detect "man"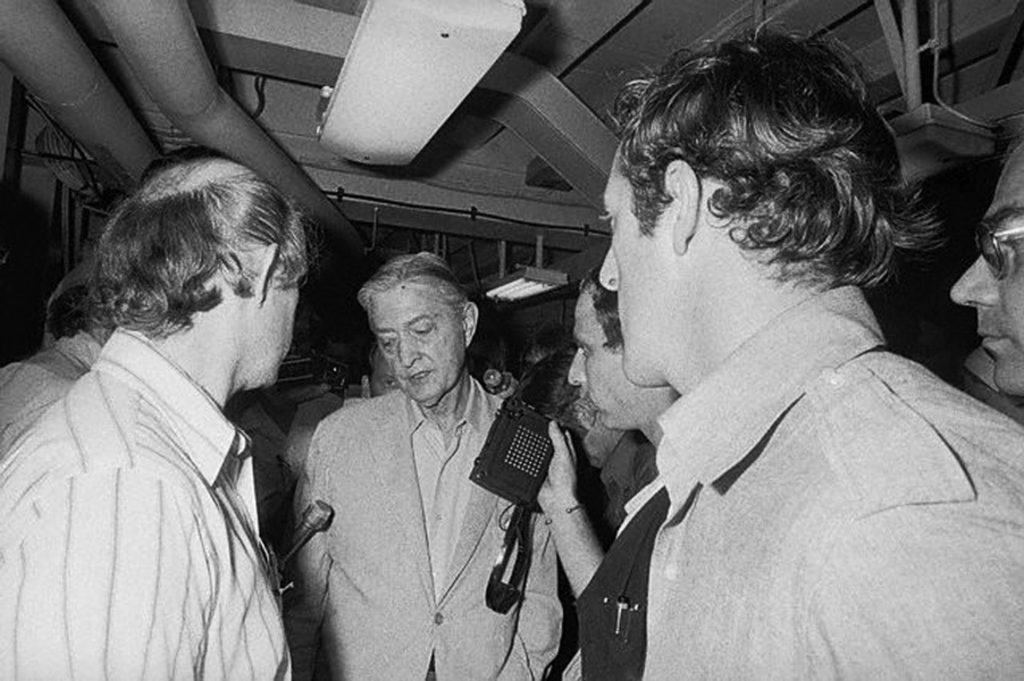
box=[938, 127, 1023, 437]
